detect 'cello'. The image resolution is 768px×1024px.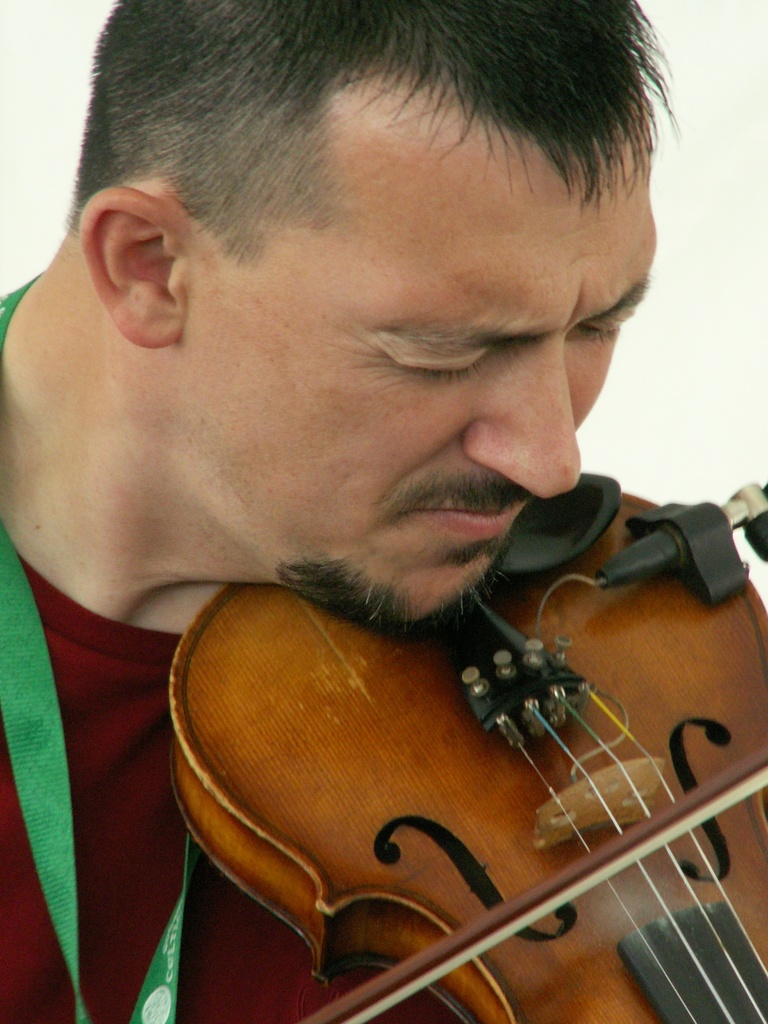
(175,469,767,1023).
